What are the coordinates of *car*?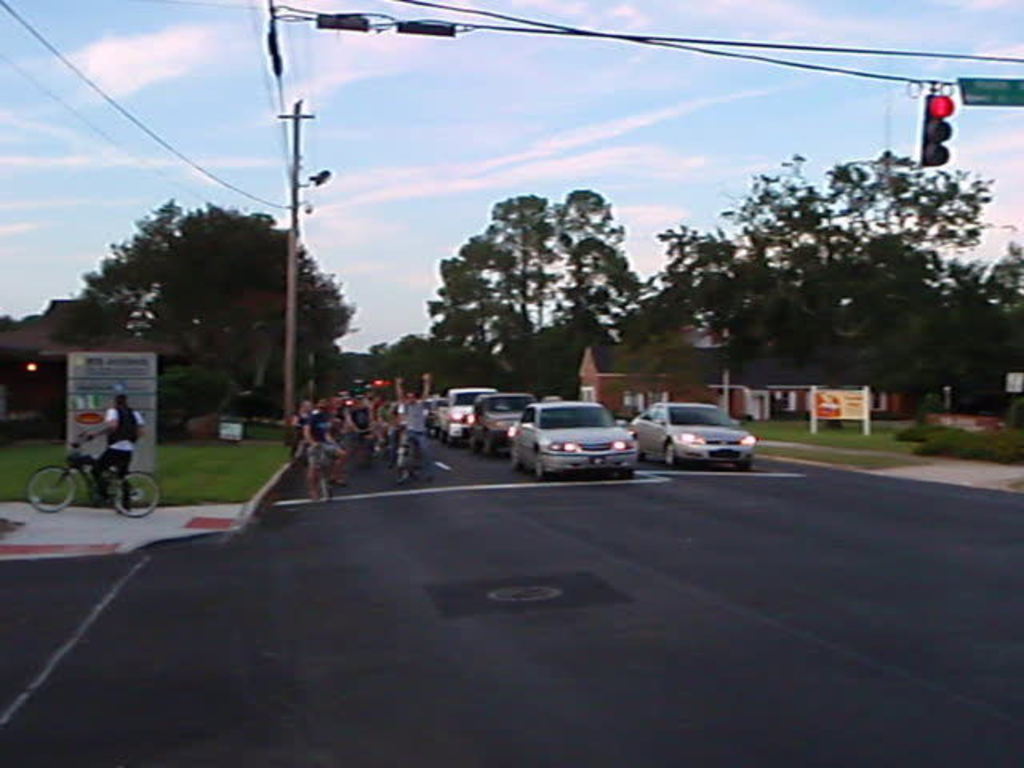
(430,384,510,445).
